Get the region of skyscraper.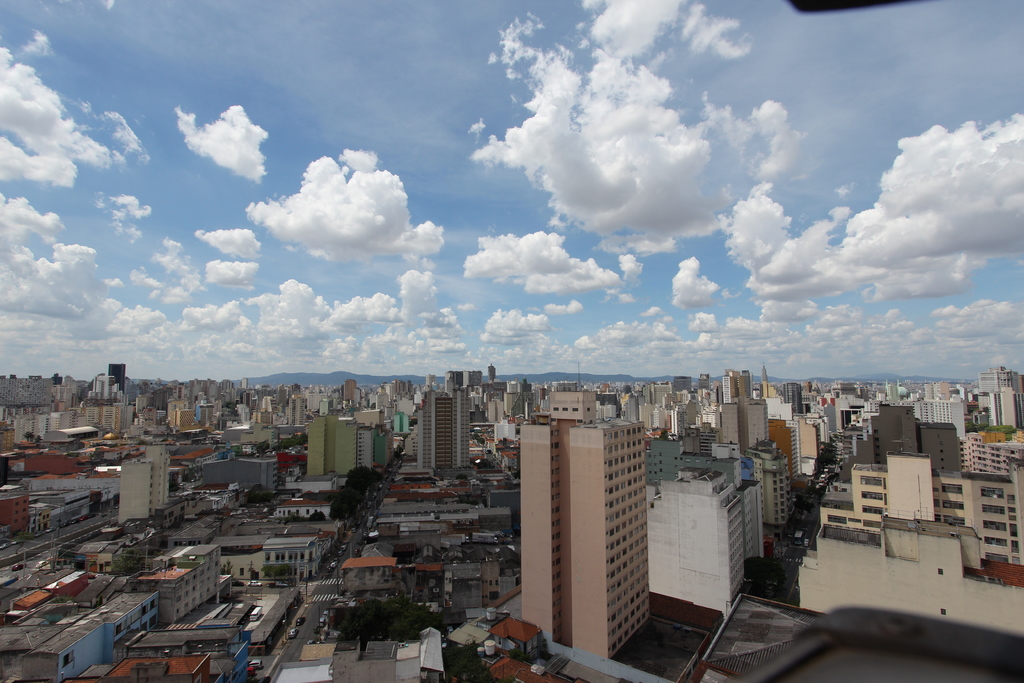
[741, 368, 751, 399].
